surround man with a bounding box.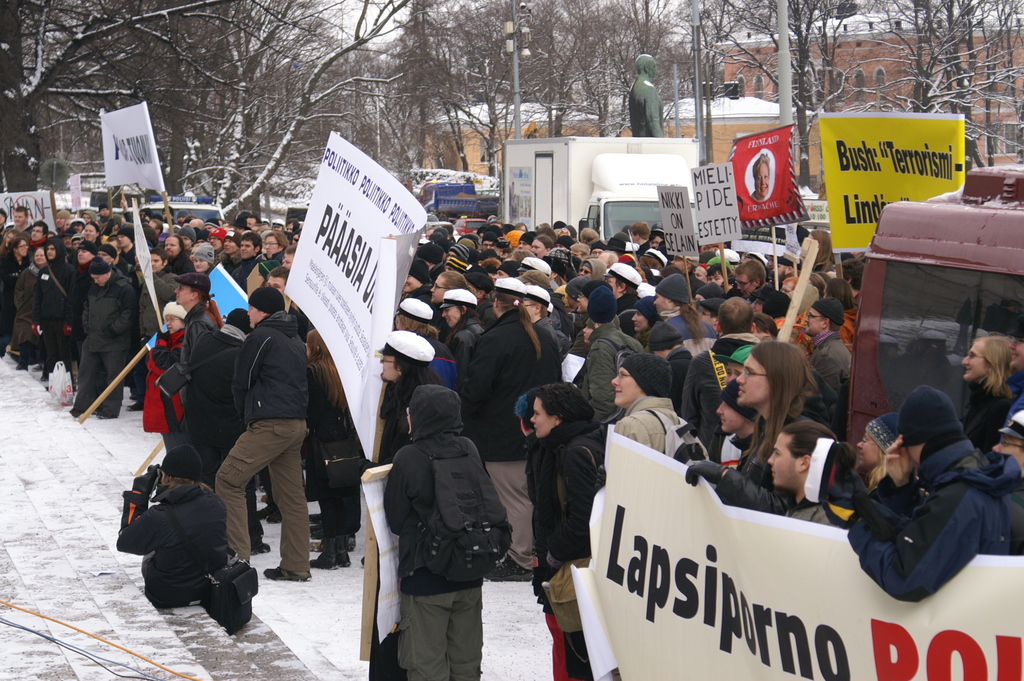
bbox=[70, 238, 100, 377].
